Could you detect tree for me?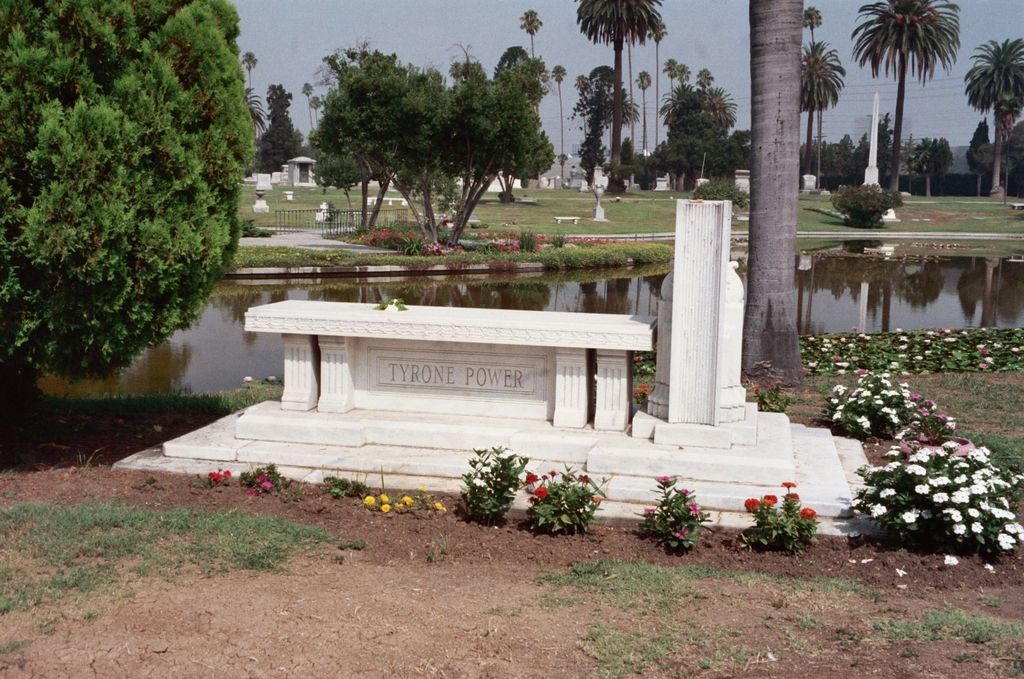
Detection result: 623,65,656,180.
